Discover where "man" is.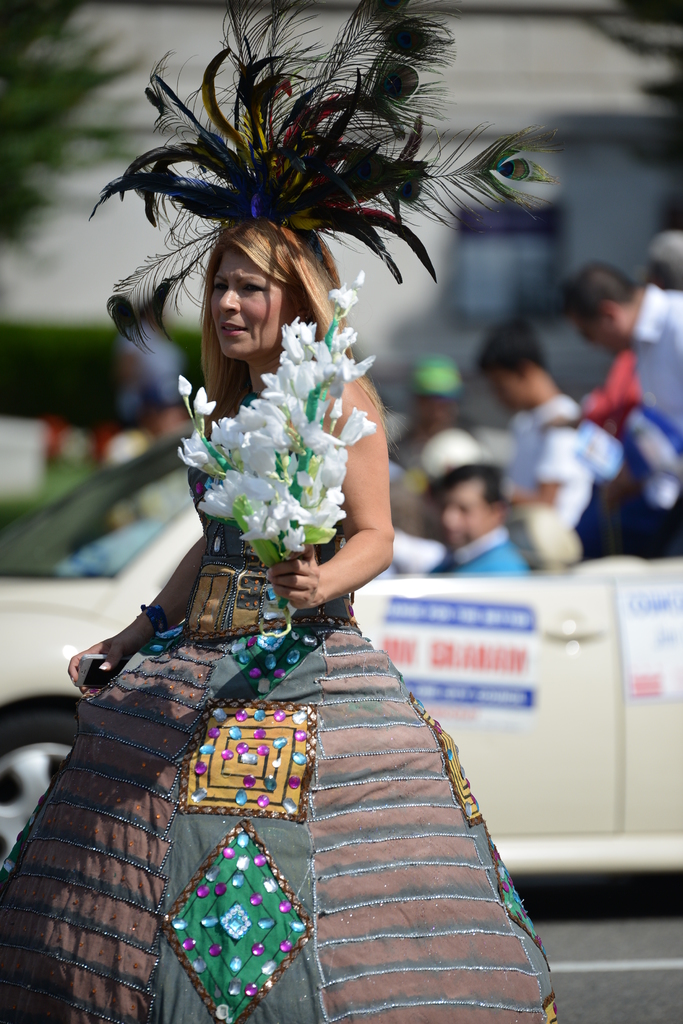
Discovered at [568, 255, 676, 477].
